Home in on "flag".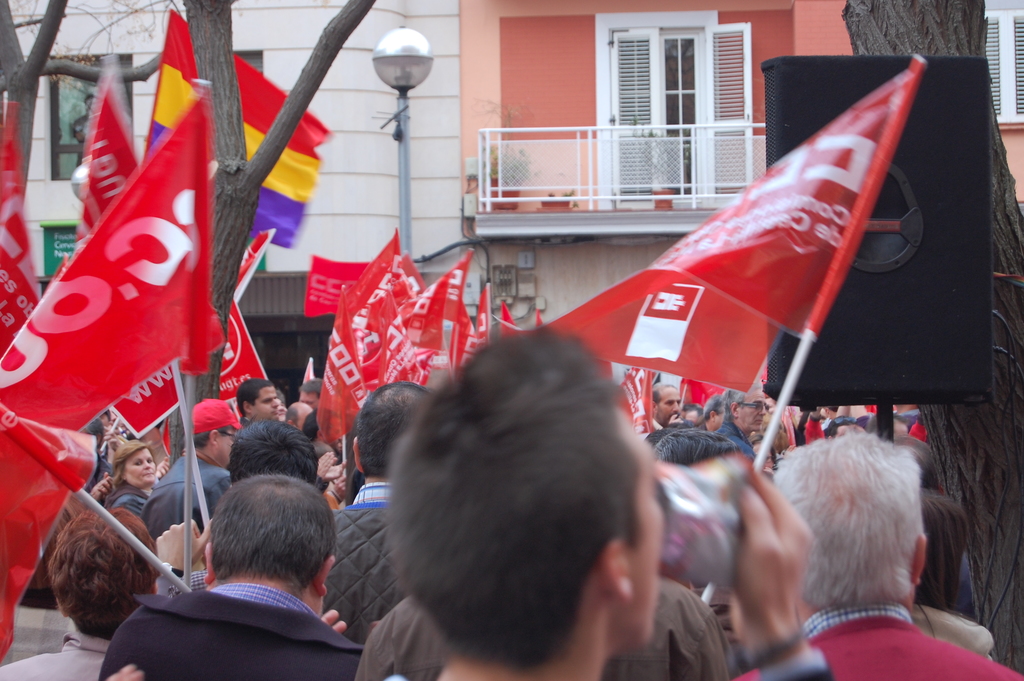
Homed in at rect(3, 100, 49, 371).
